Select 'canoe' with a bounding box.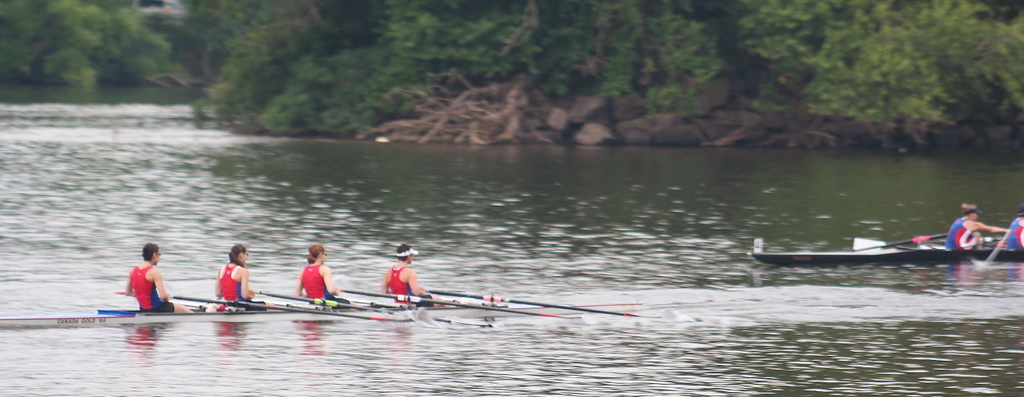
{"x1": 396, "y1": 271, "x2": 520, "y2": 318}.
